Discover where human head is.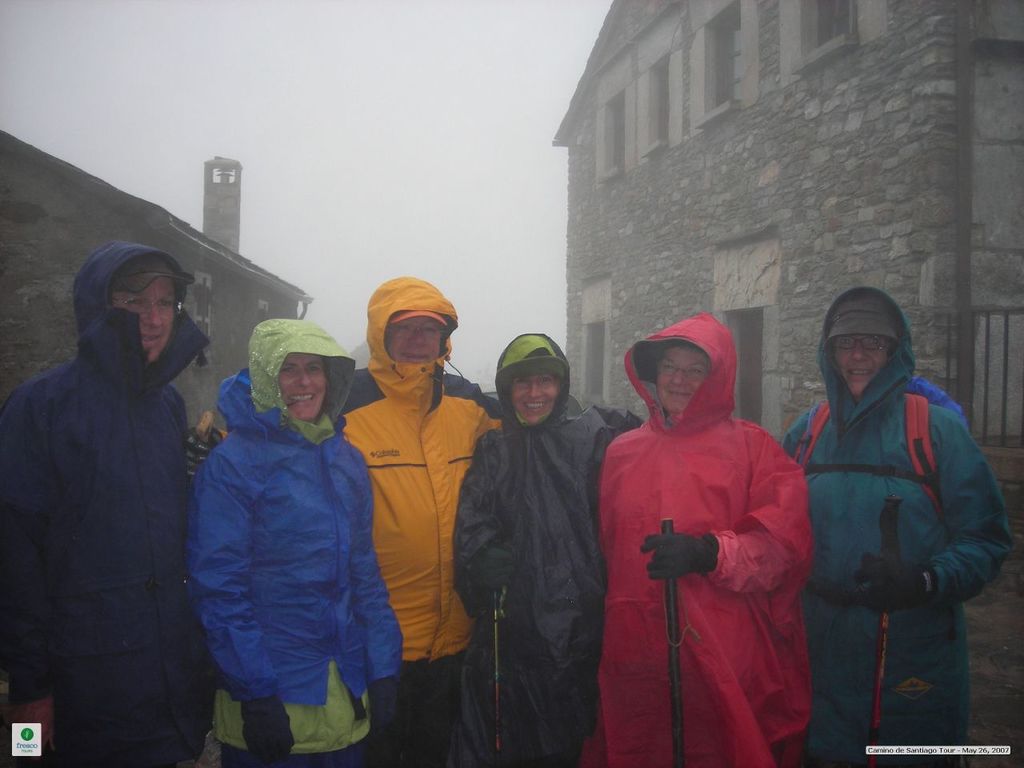
Discovered at left=281, top=352, right=327, bottom=418.
